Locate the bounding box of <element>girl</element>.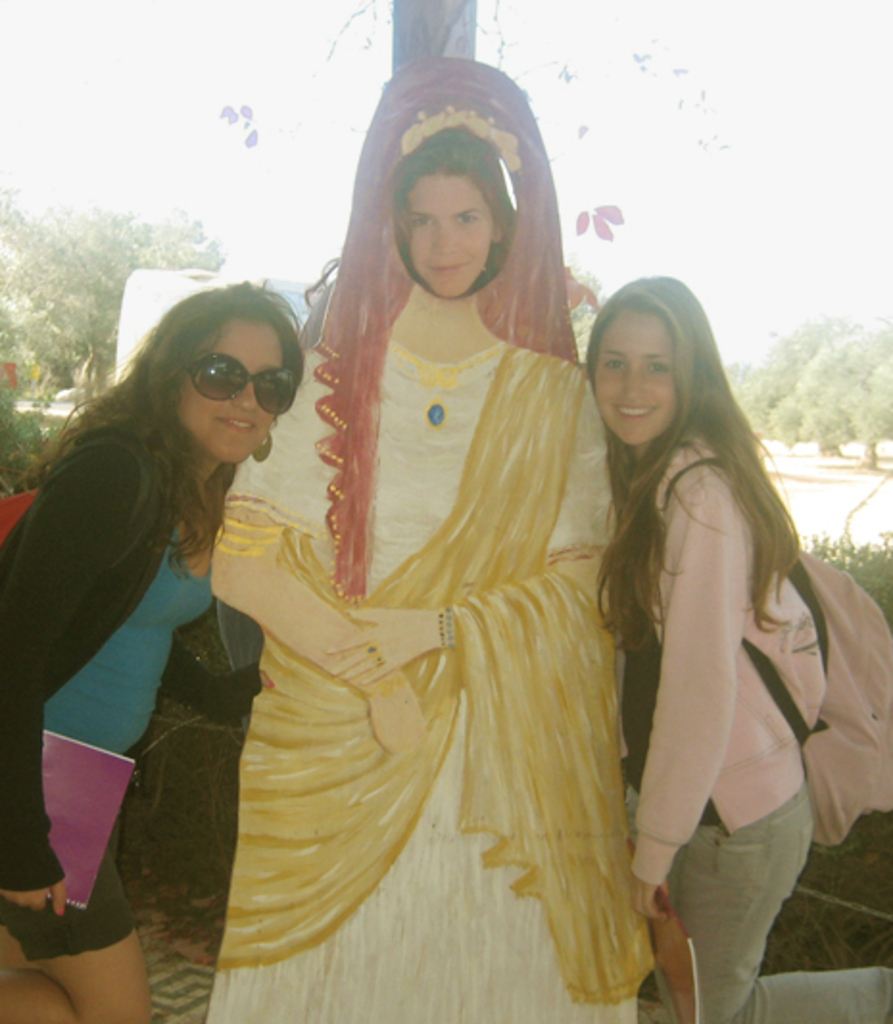
Bounding box: region(576, 275, 818, 1022).
